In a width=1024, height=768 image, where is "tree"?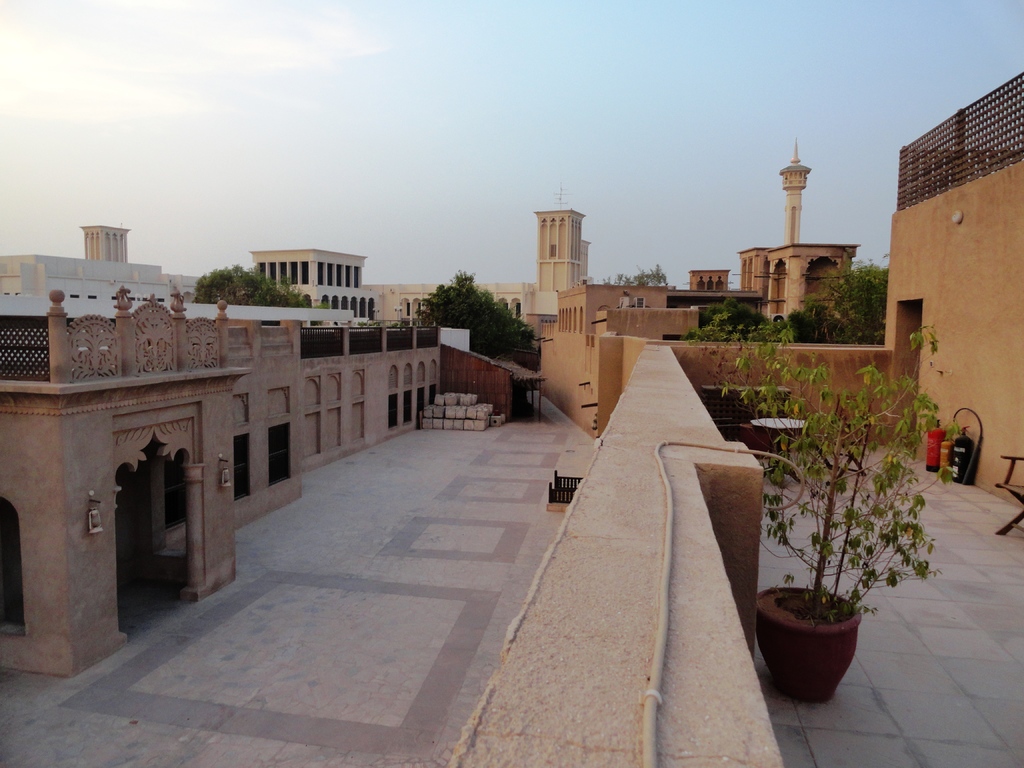
[597,262,684,287].
